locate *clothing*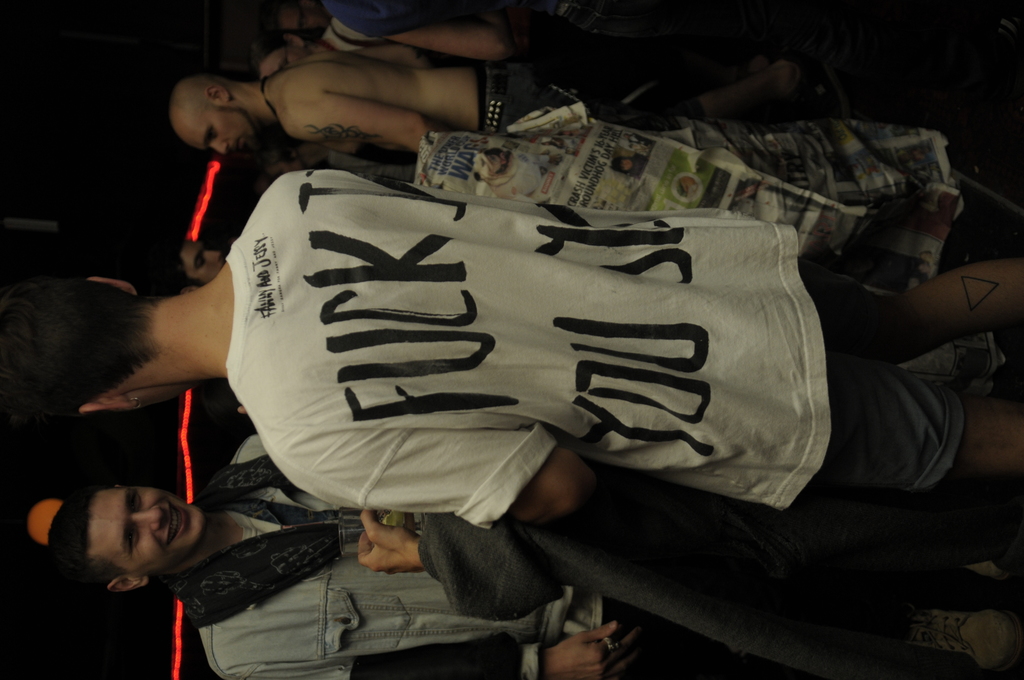
<region>179, 420, 818, 679</region>
